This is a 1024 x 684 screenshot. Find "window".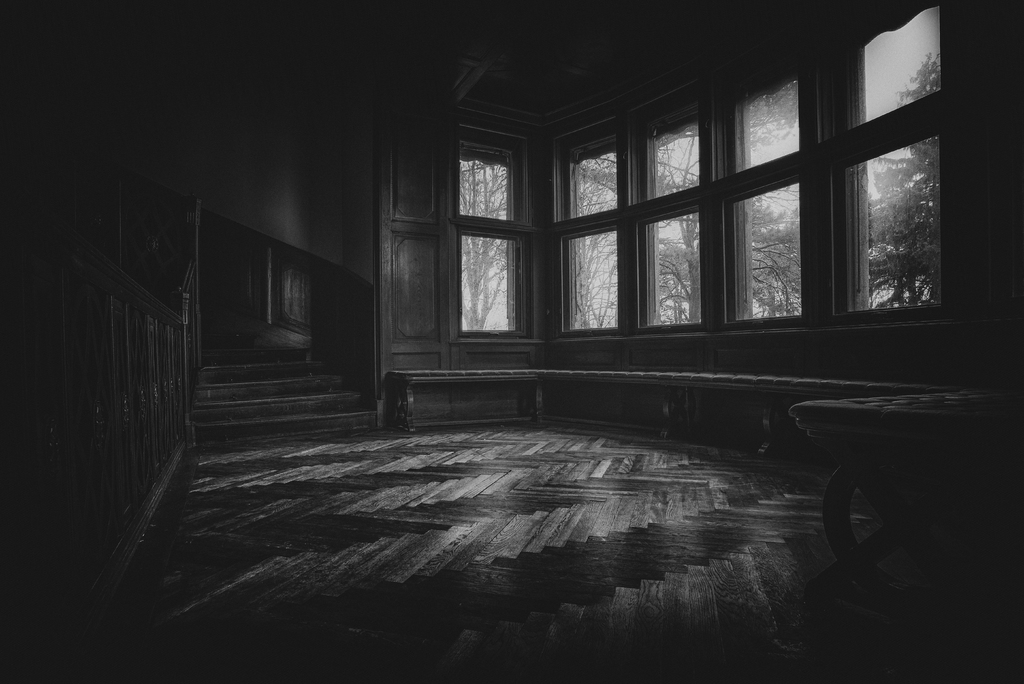
Bounding box: crop(733, 70, 808, 314).
